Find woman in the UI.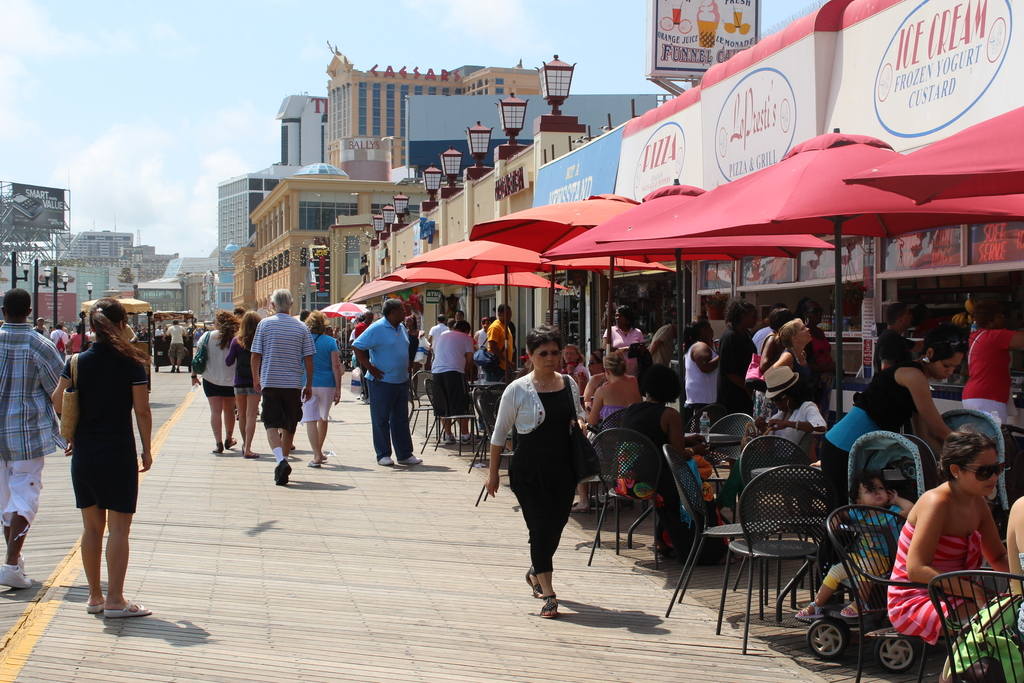
UI element at l=887, t=419, r=1009, b=644.
